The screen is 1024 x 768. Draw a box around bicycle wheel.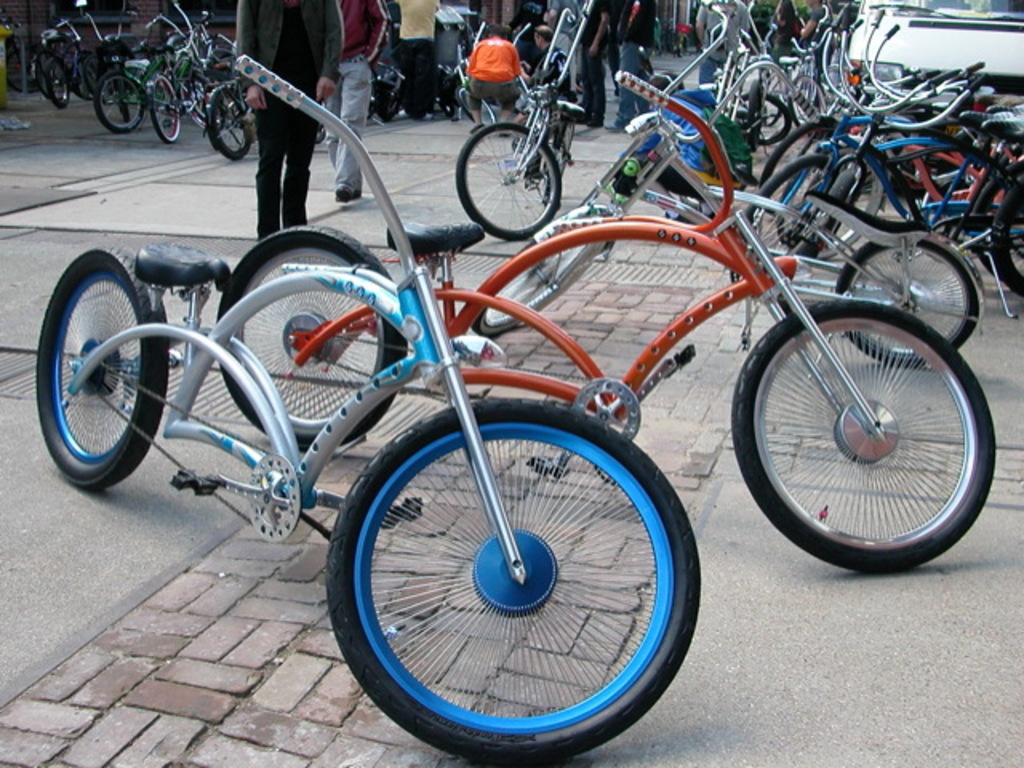
<region>467, 114, 562, 222</region>.
